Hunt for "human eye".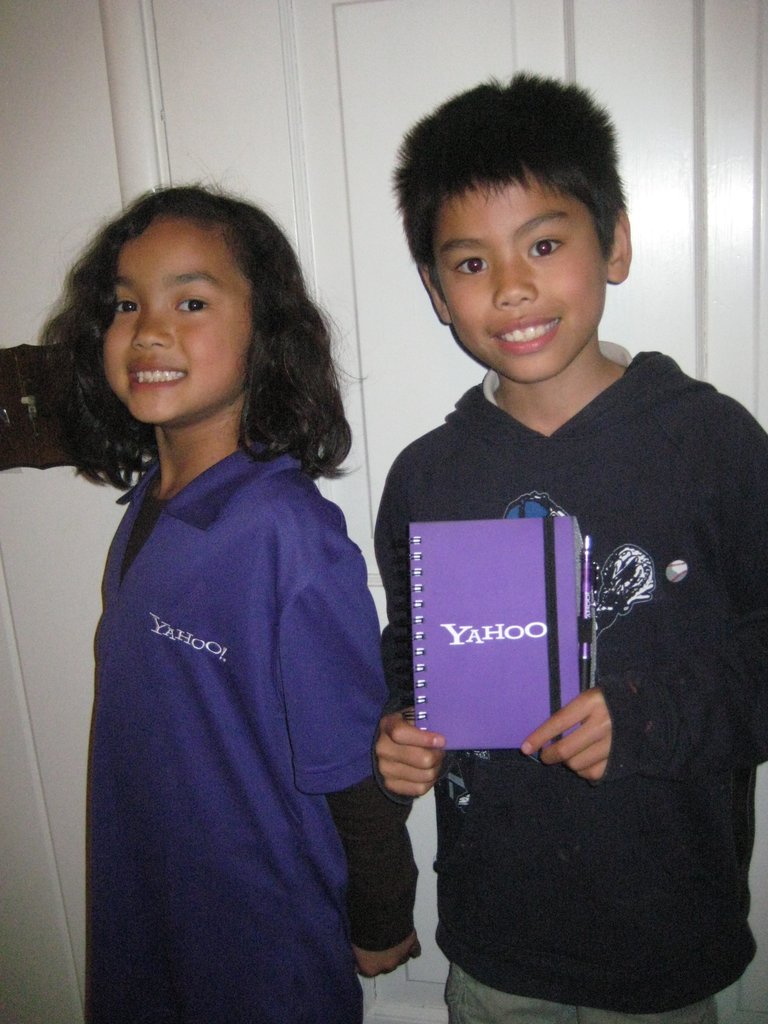
Hunted down at 438:252:491:278.
